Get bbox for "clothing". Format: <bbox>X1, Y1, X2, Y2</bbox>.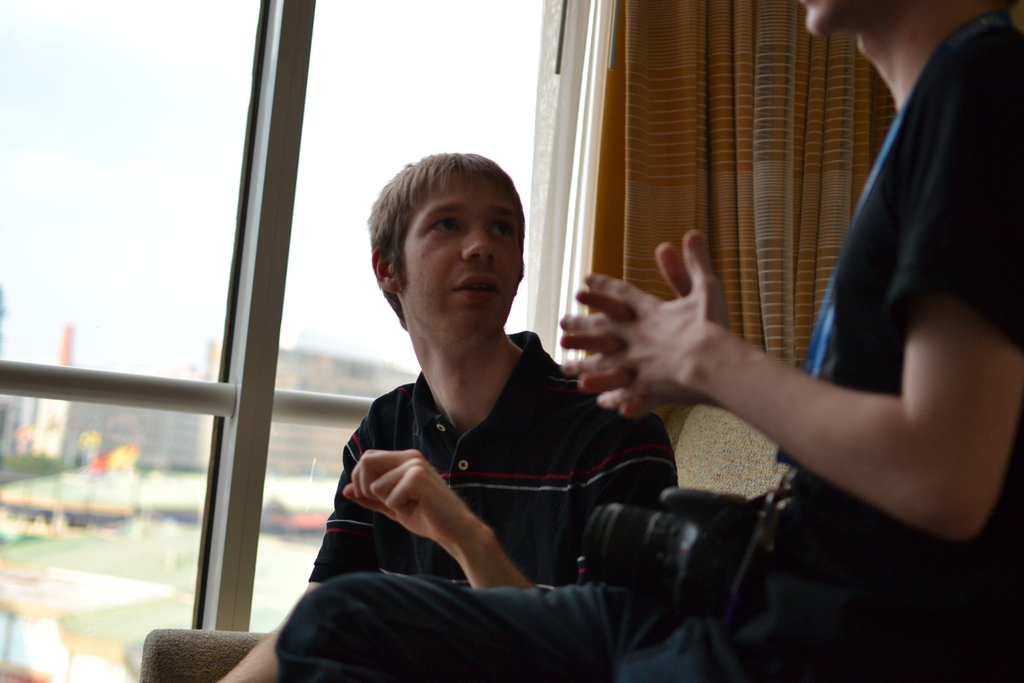
<bbox>277, 17, 1023, 682</bbox>.
